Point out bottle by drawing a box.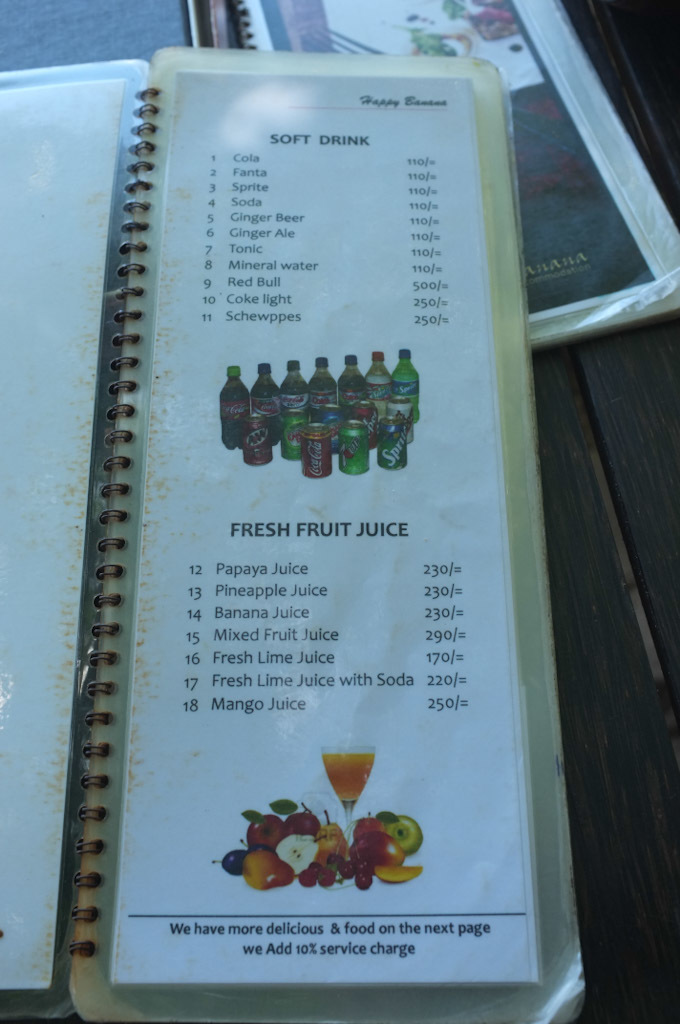
crop(220, 367, 243, 447).
